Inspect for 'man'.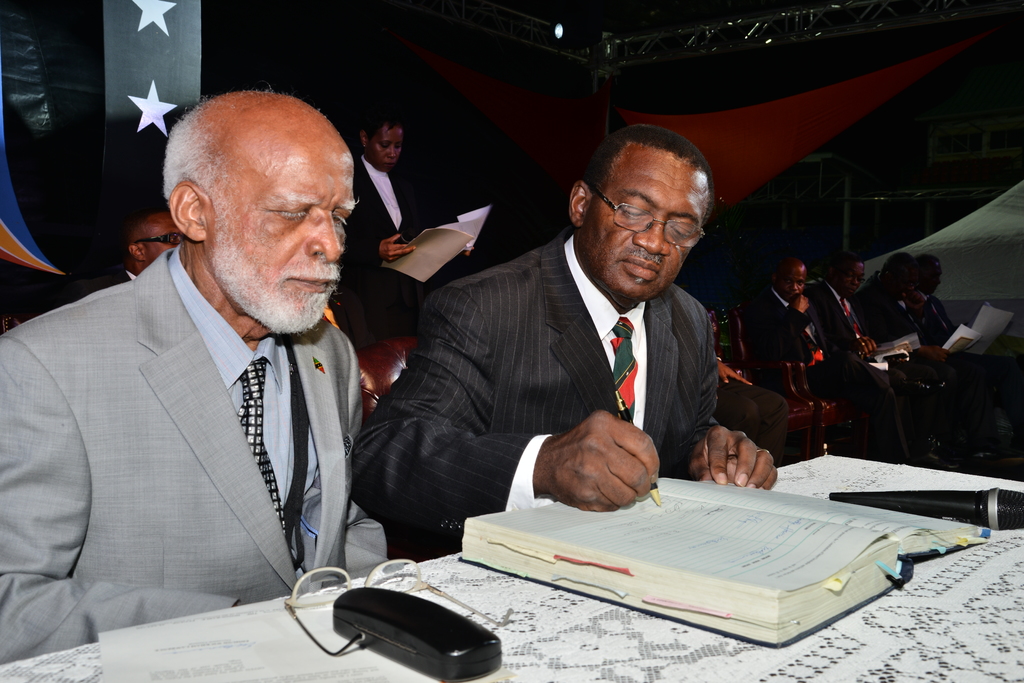
Inspection: locate(806, 246, 901, 385).
